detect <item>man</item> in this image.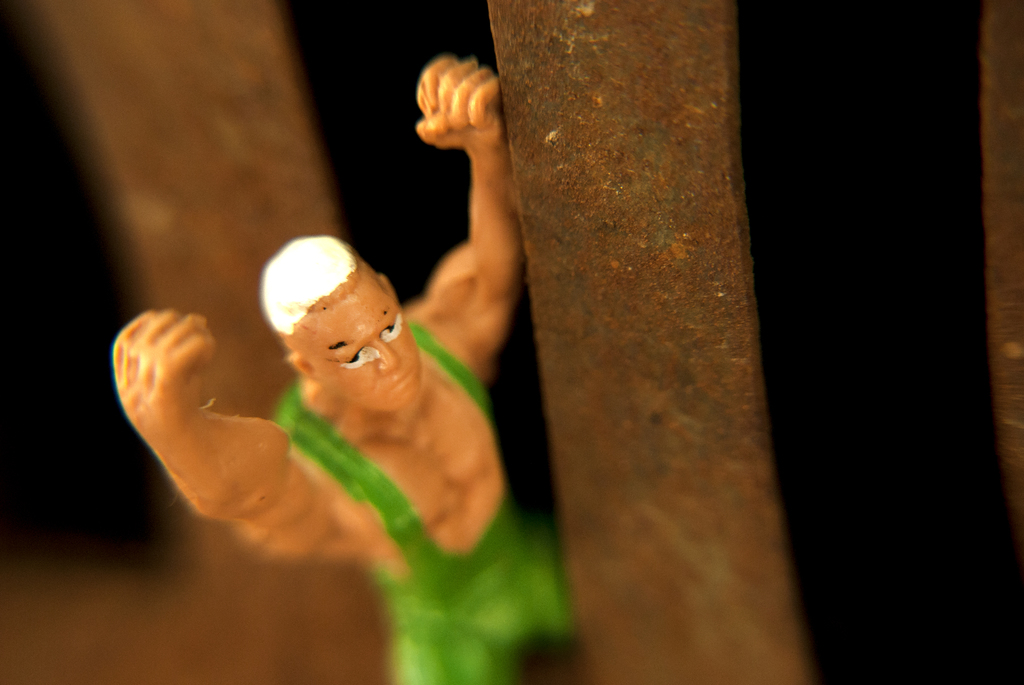
Detection: 113, 56, 577, 684.
